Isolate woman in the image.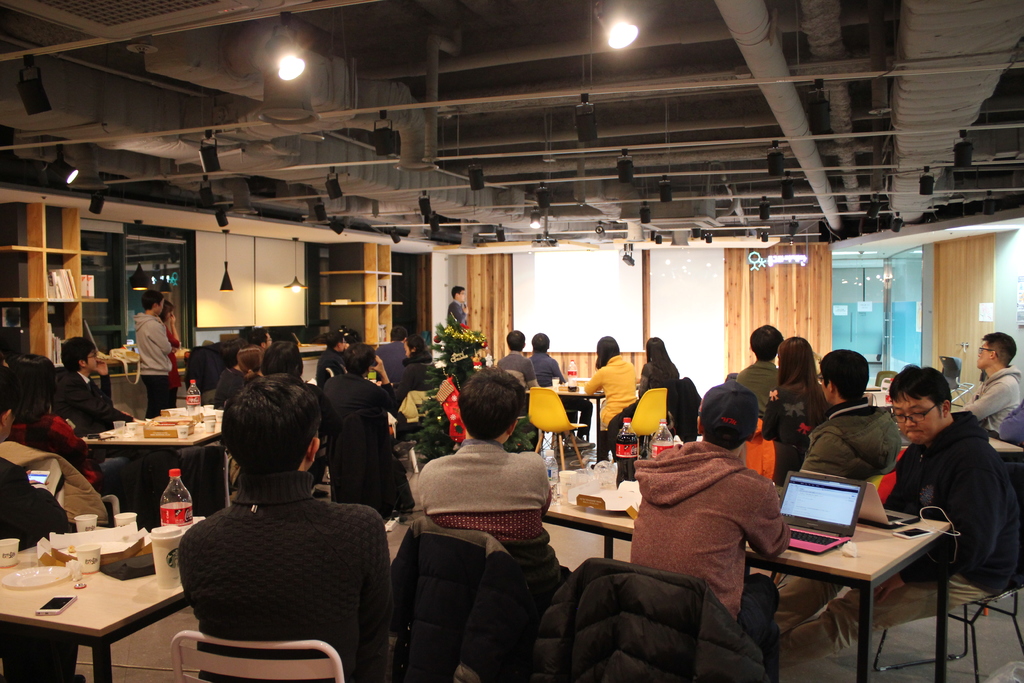
Isolated region: {"left": 641, "top": 338, "right": 678, "bottom": 384}.
